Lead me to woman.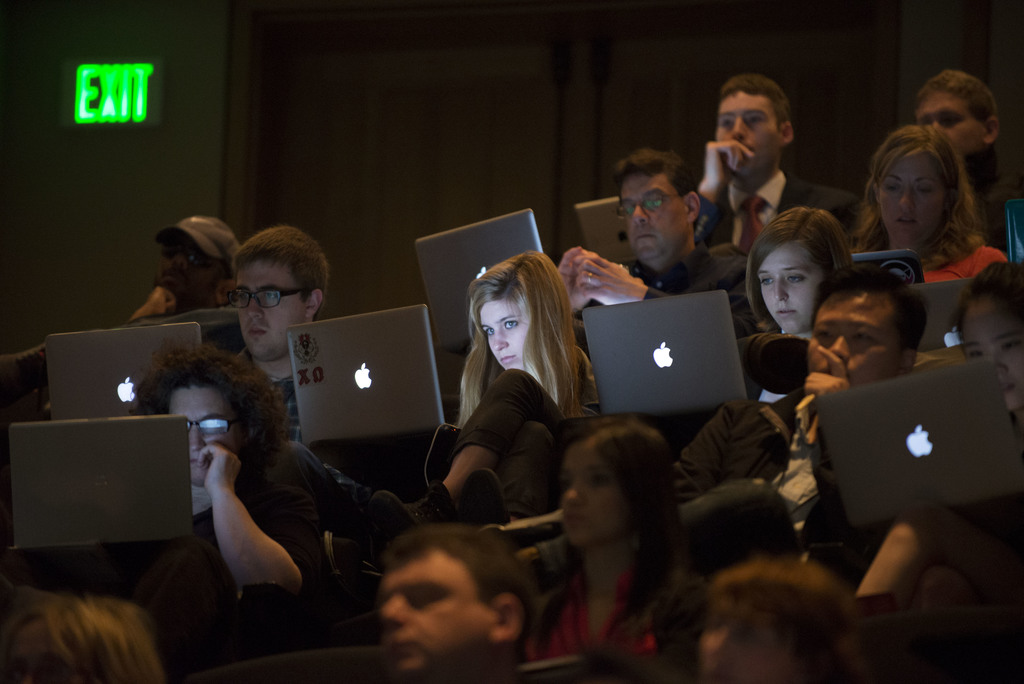
Lead to BBox(850, 124, 1010, 305).
